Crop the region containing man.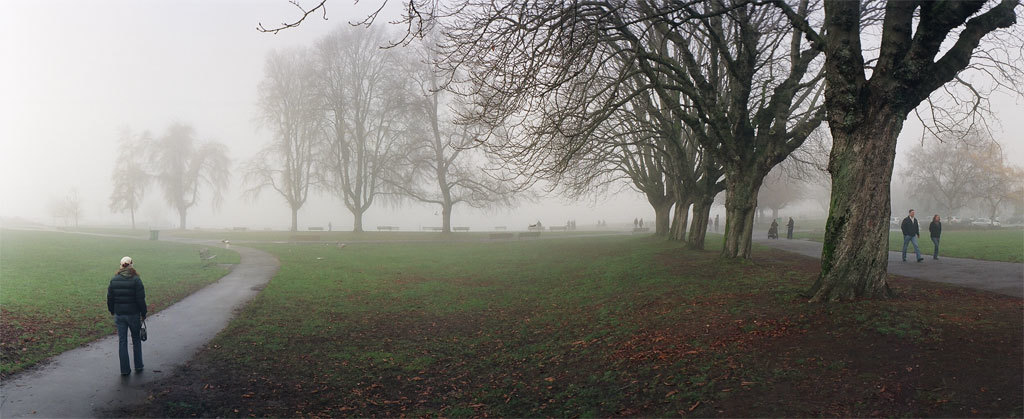
Crop region: 783,217,792,237.
